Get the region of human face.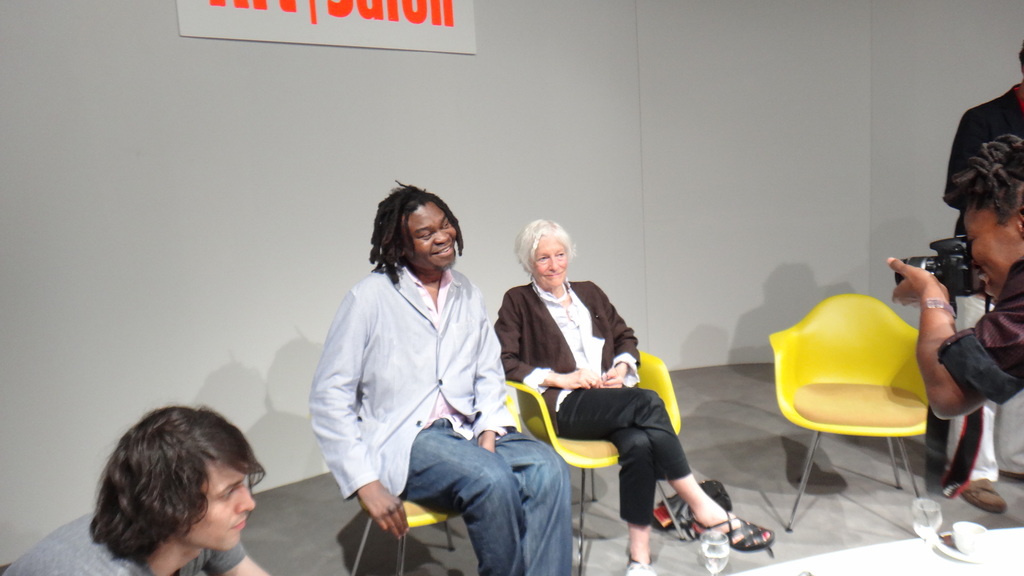
Rect(961, 207, 1020, 303).
